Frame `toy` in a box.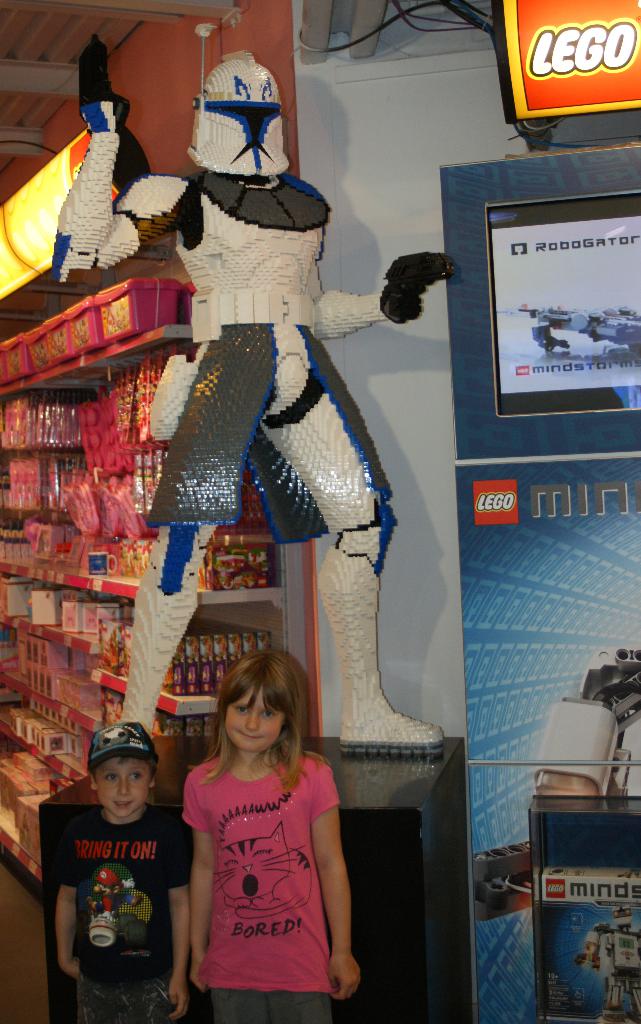
box=[519, 305, 640, 355].
